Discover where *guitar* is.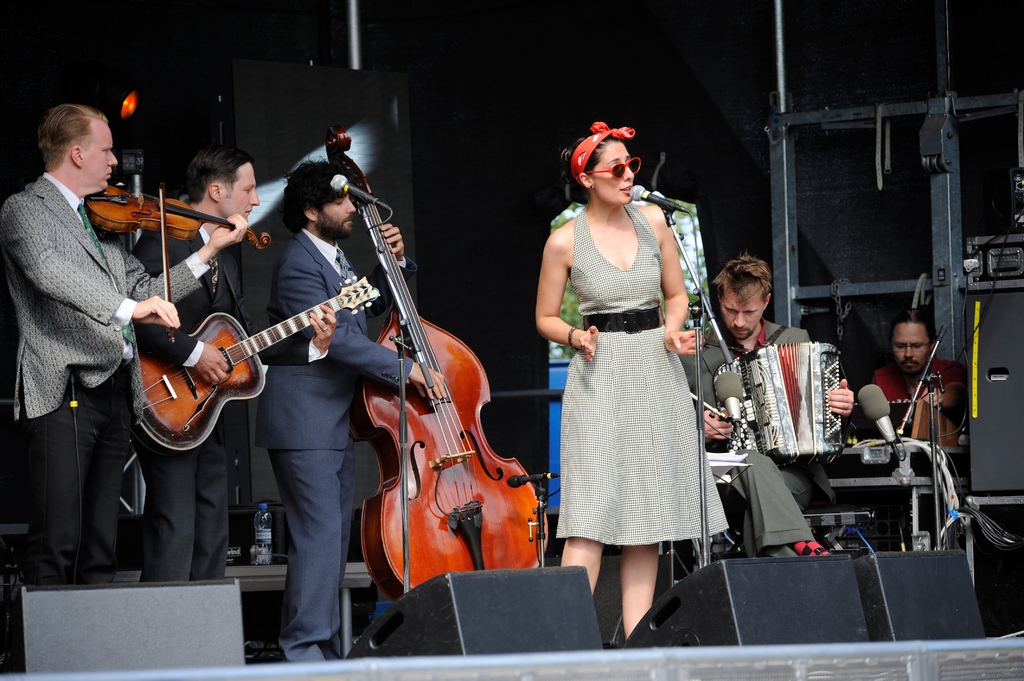
Discovered at box(139, 271, 379, 457).
